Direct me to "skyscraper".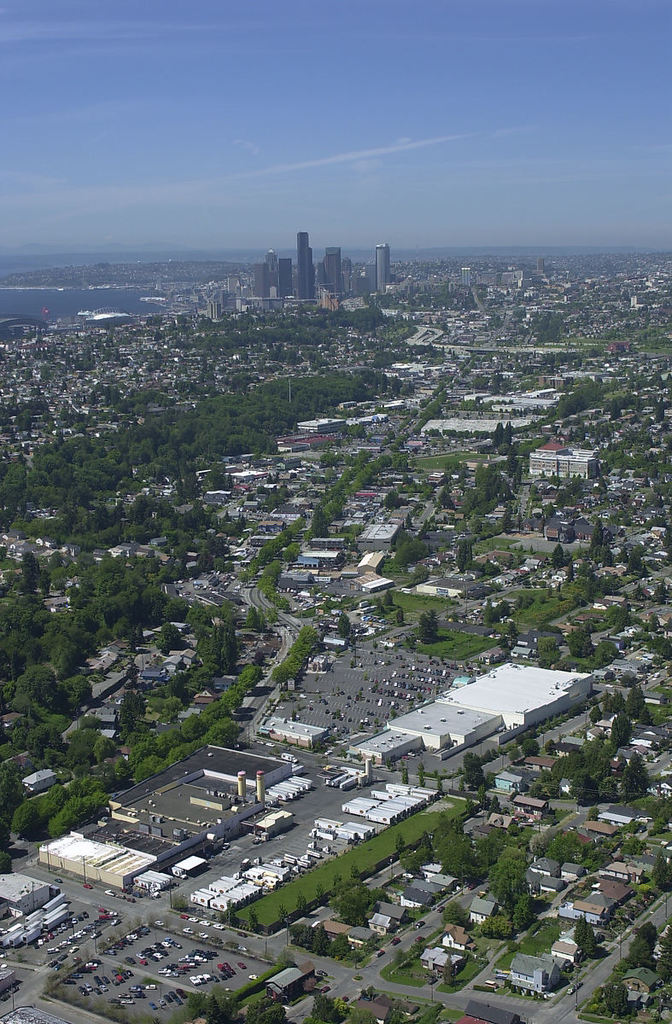
Direction: x1=292 y1=229 x2=315 y2=310.
